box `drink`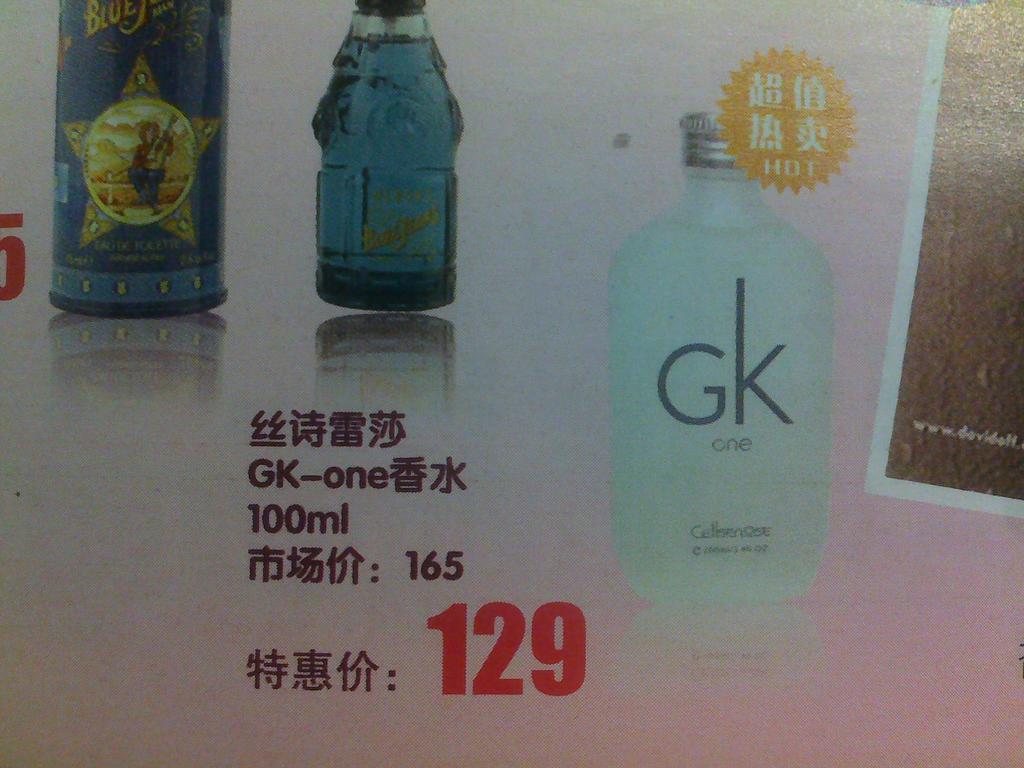
l=300, t=0, r=455, b=311
